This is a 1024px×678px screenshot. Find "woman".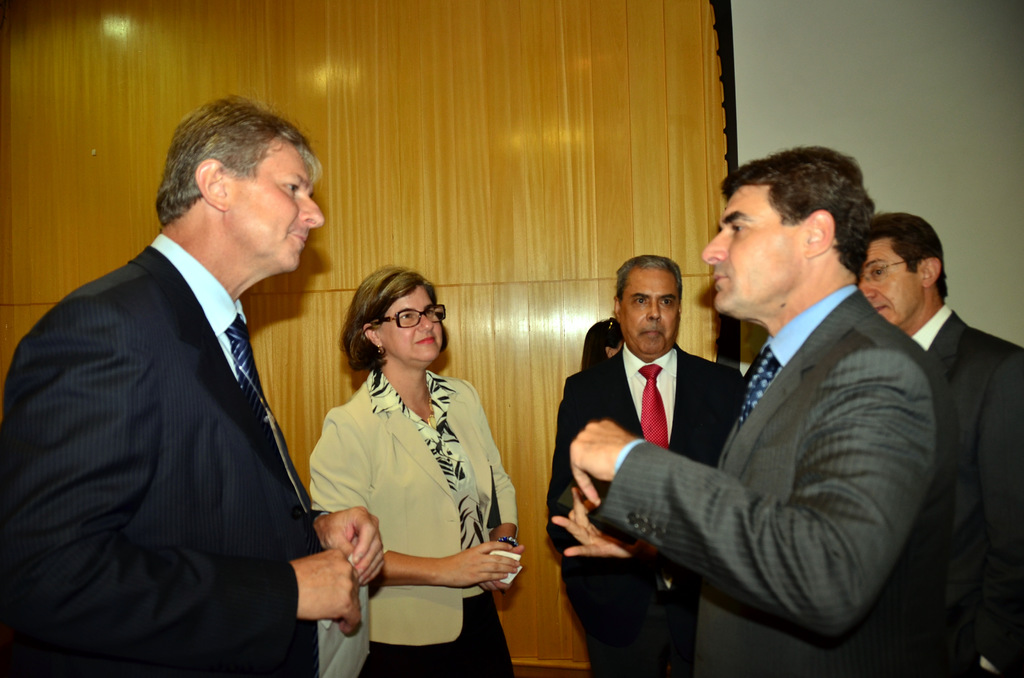
Bounding box: crop(301, 259, 502, 666).
